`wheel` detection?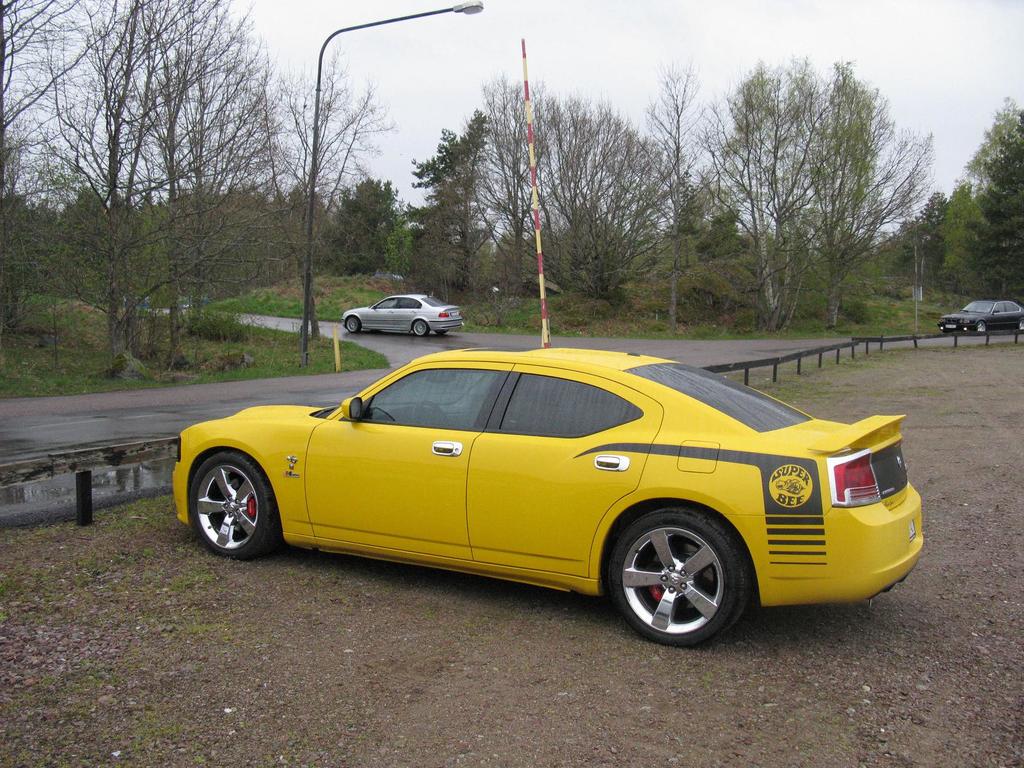
{"x1": 976, "y1": 320, "x2": 988, "y2": 335}
